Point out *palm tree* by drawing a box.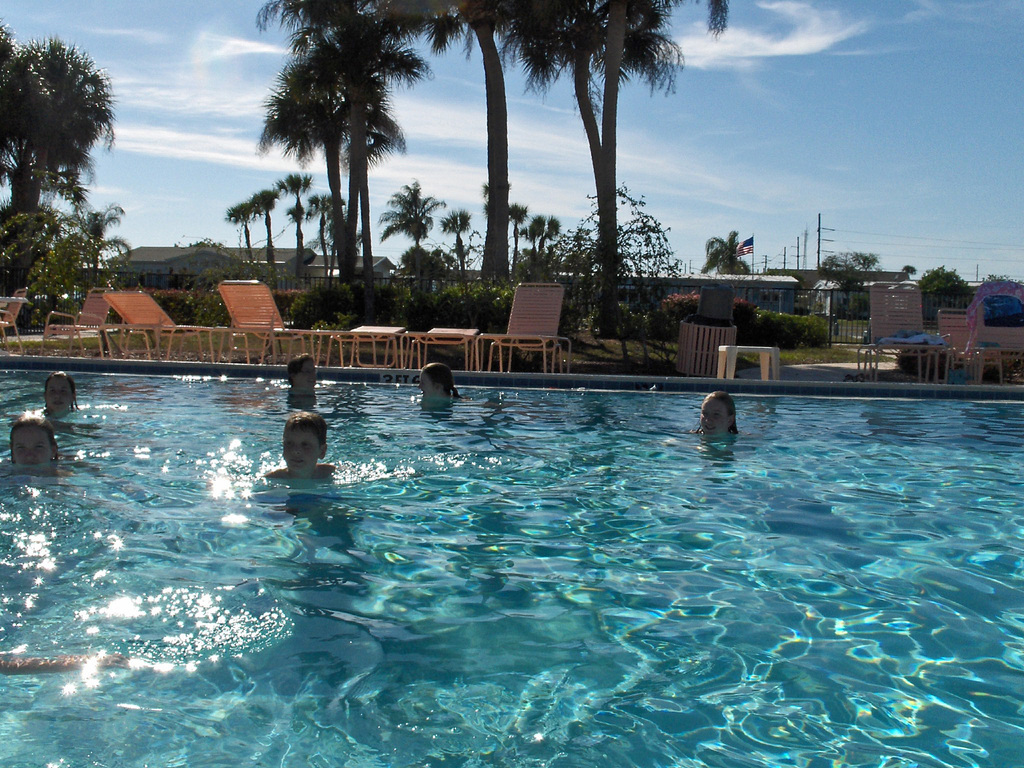
540,2,666,291.
